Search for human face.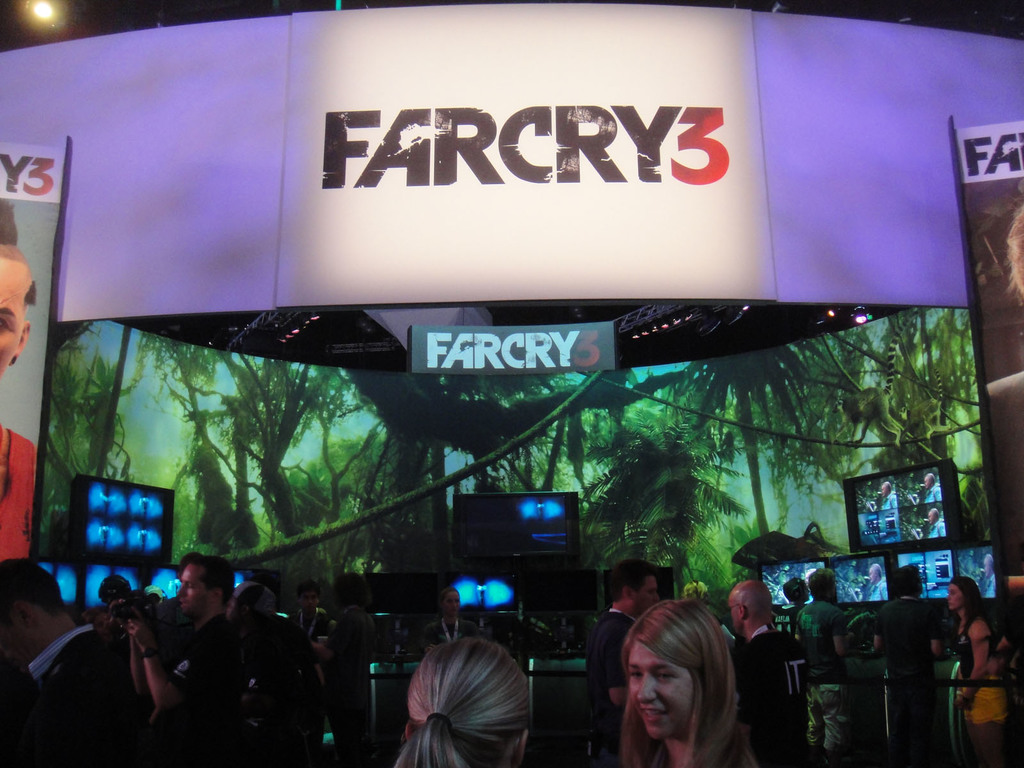
Found at bbox(179, 564, 211, 618).
